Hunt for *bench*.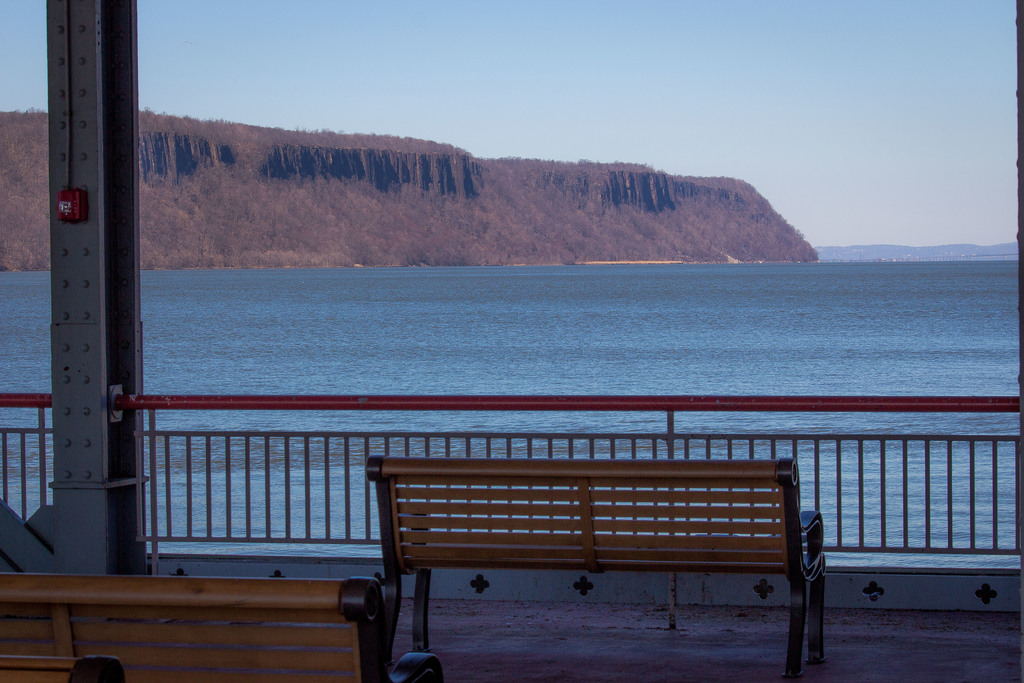
Hunted down at [358,463,838,656].
